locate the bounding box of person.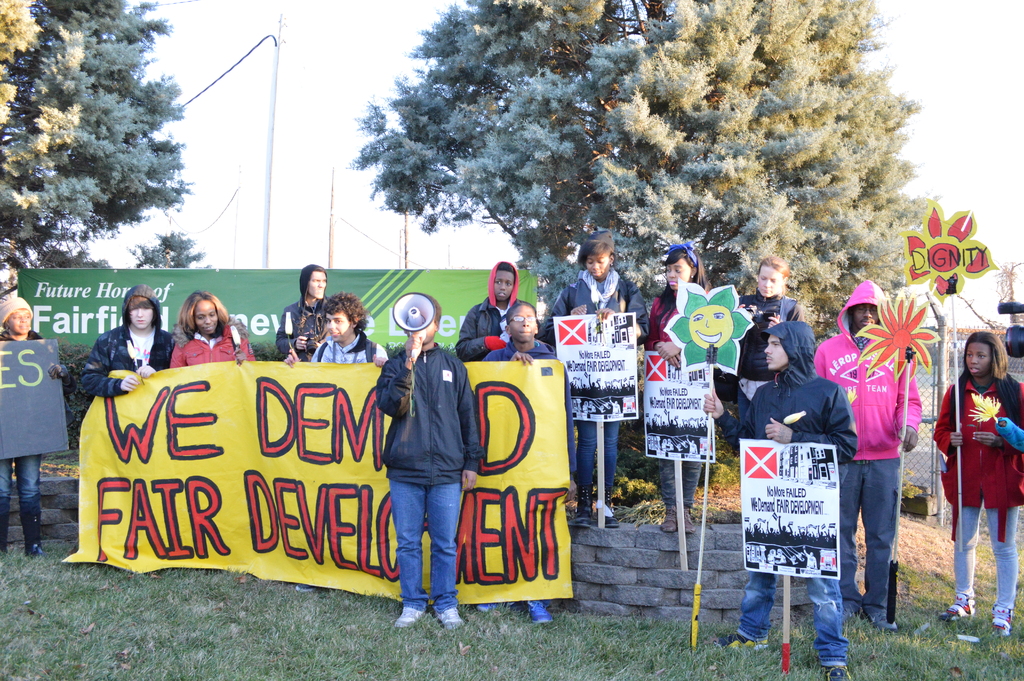
Bounding box: pyautogui.locateOnScreen(478, 295, 580, 618).
